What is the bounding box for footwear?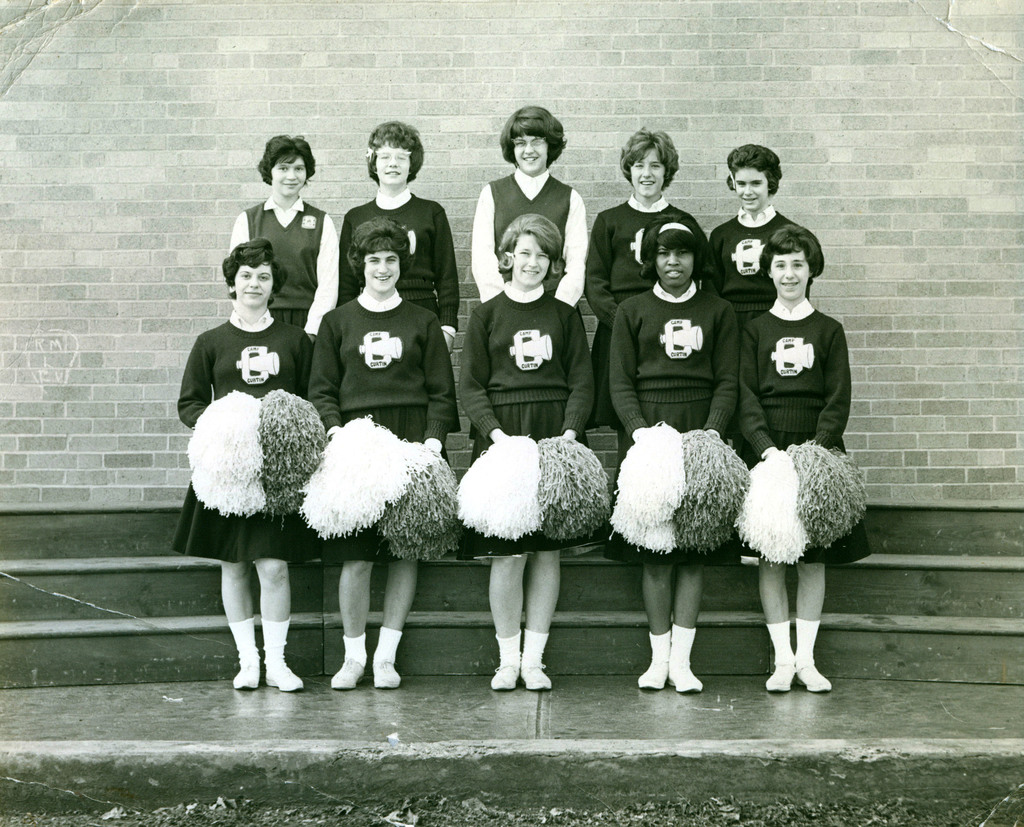
BBox(763, 620, 799, 691).
